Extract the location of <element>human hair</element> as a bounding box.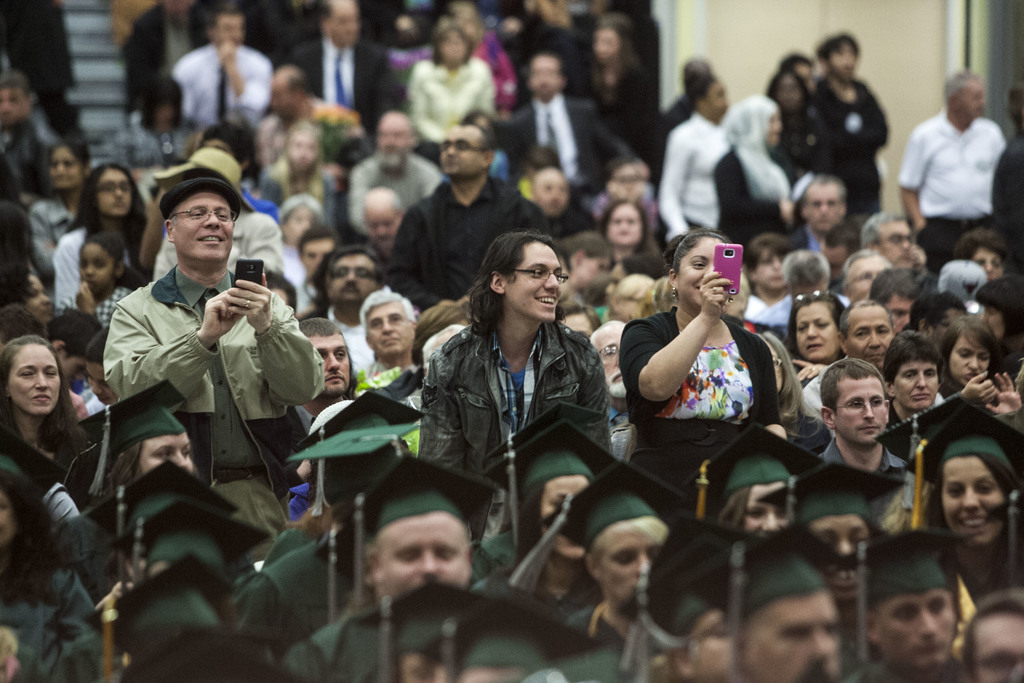
[left=639, top=277, right=671, bottom=315].
